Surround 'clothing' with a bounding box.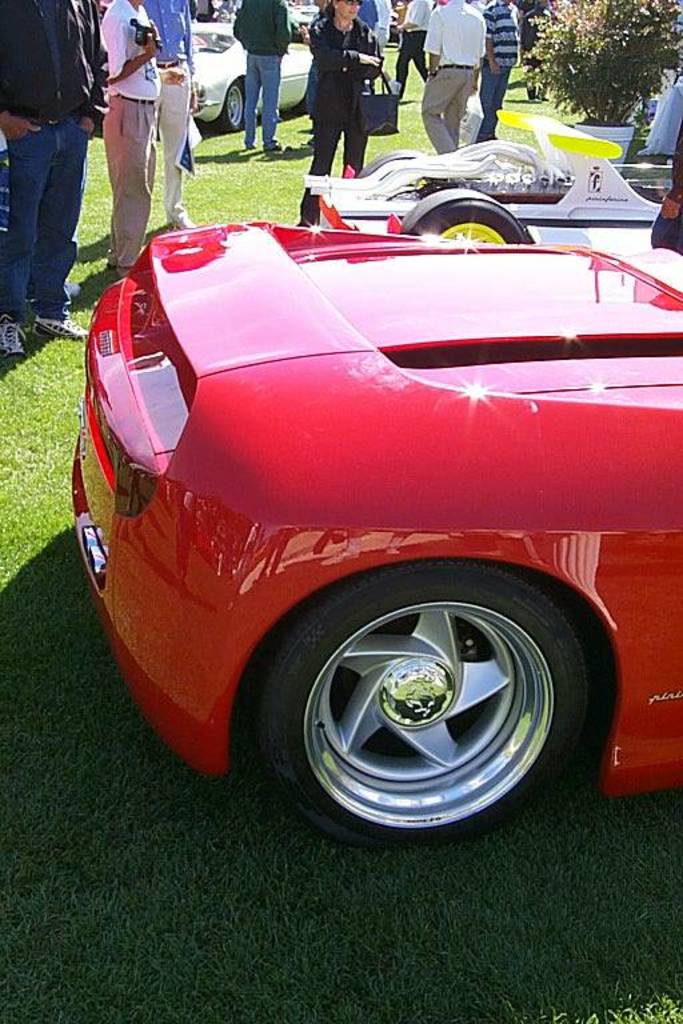
[4,0,91,348].
